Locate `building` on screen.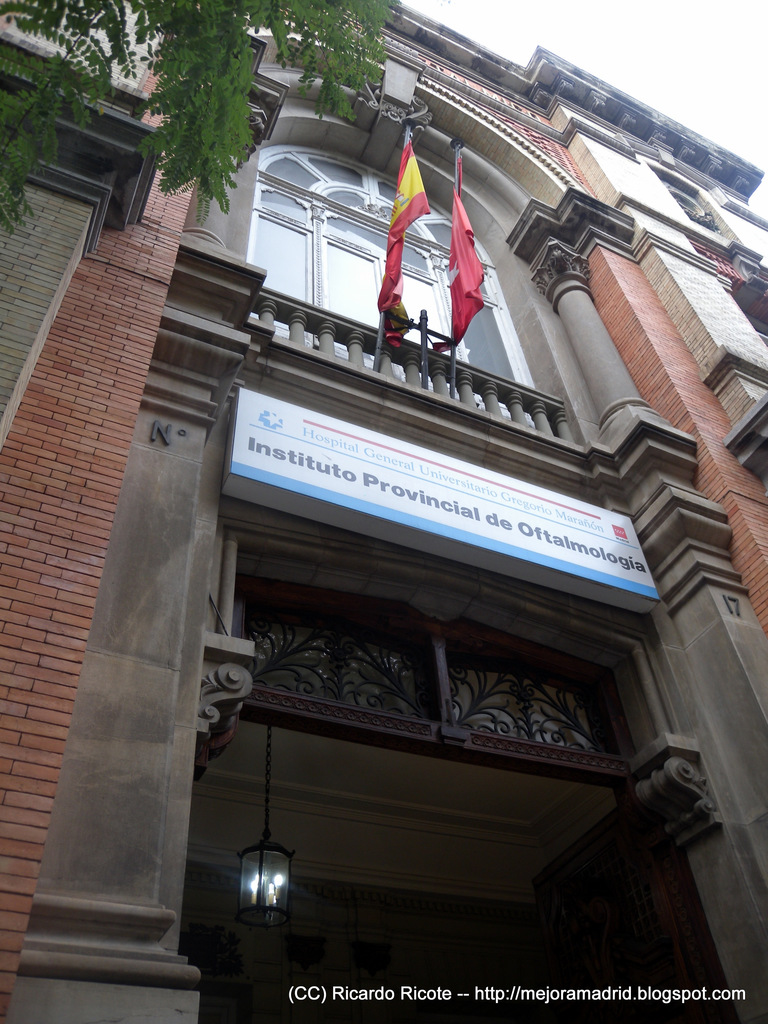
On screen at Rect(0, 0, 767, 1023).
